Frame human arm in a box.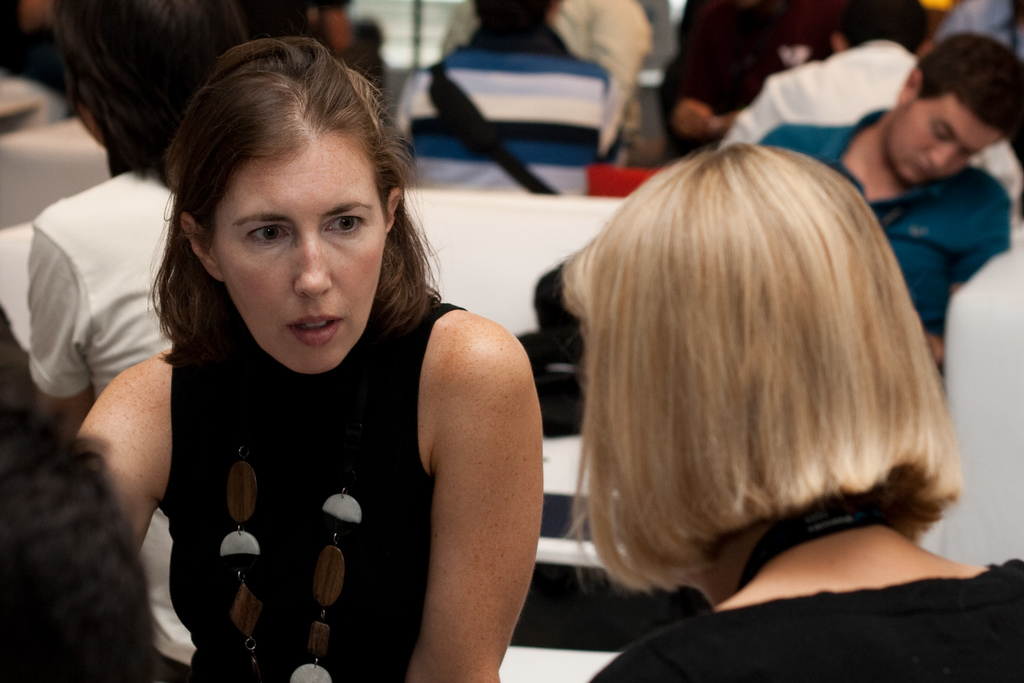
{"x1": 717, "y1": 76, "x2": 789, "y2": 152}.
